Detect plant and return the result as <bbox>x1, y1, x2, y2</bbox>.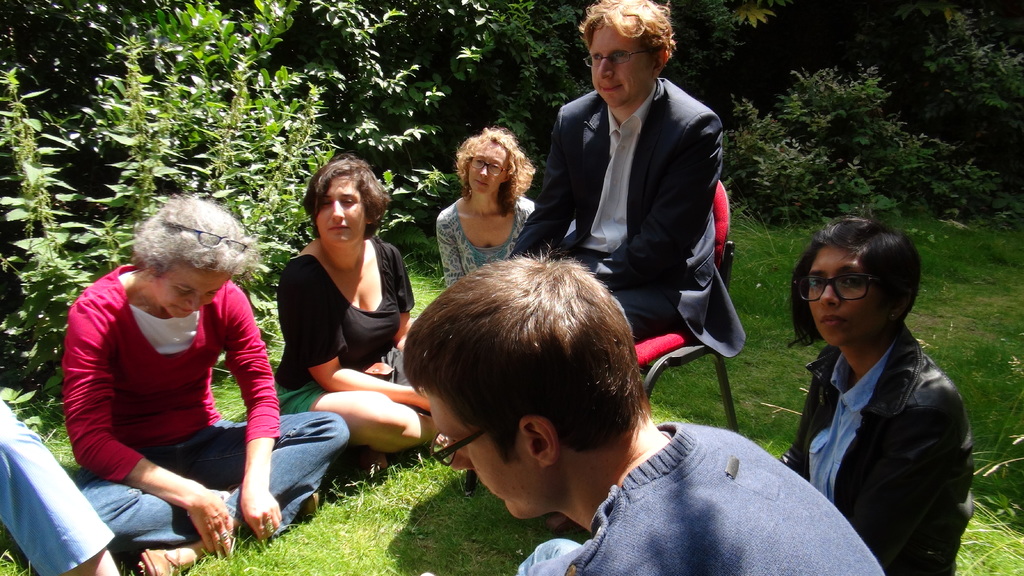
<bbox>951, 473, 1023, 575</bbox>.
